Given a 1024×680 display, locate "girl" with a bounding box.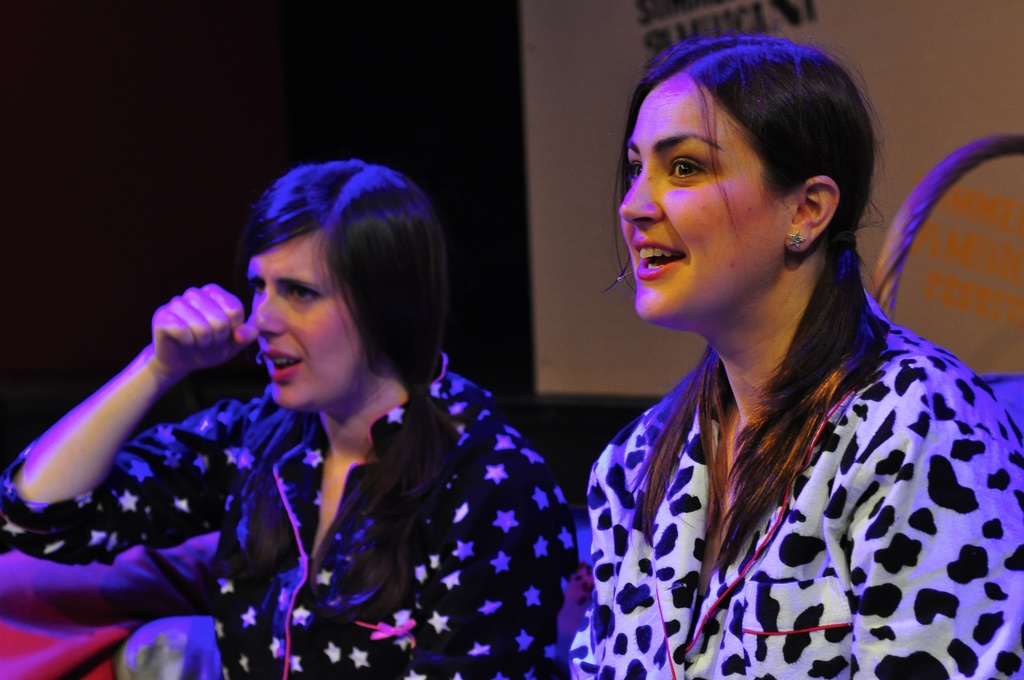
Located: select_region(567, 19, 1022, 679).
